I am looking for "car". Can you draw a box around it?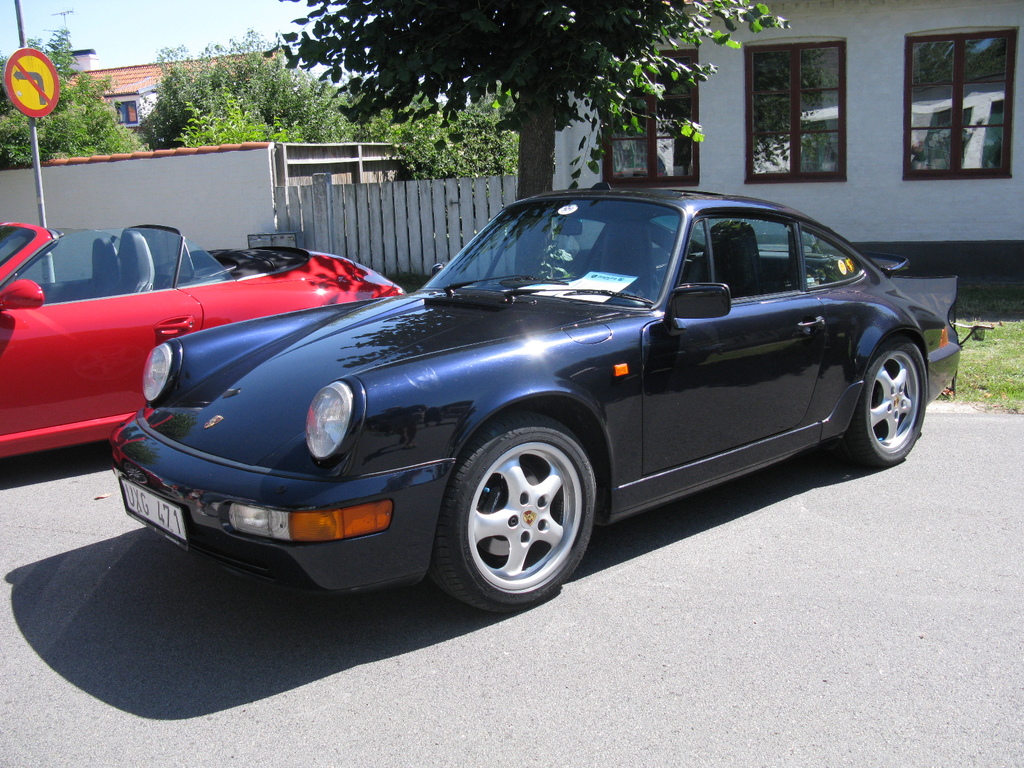
Sure, the bounding box is (left=119, top=192, right=963, bottom=627).
